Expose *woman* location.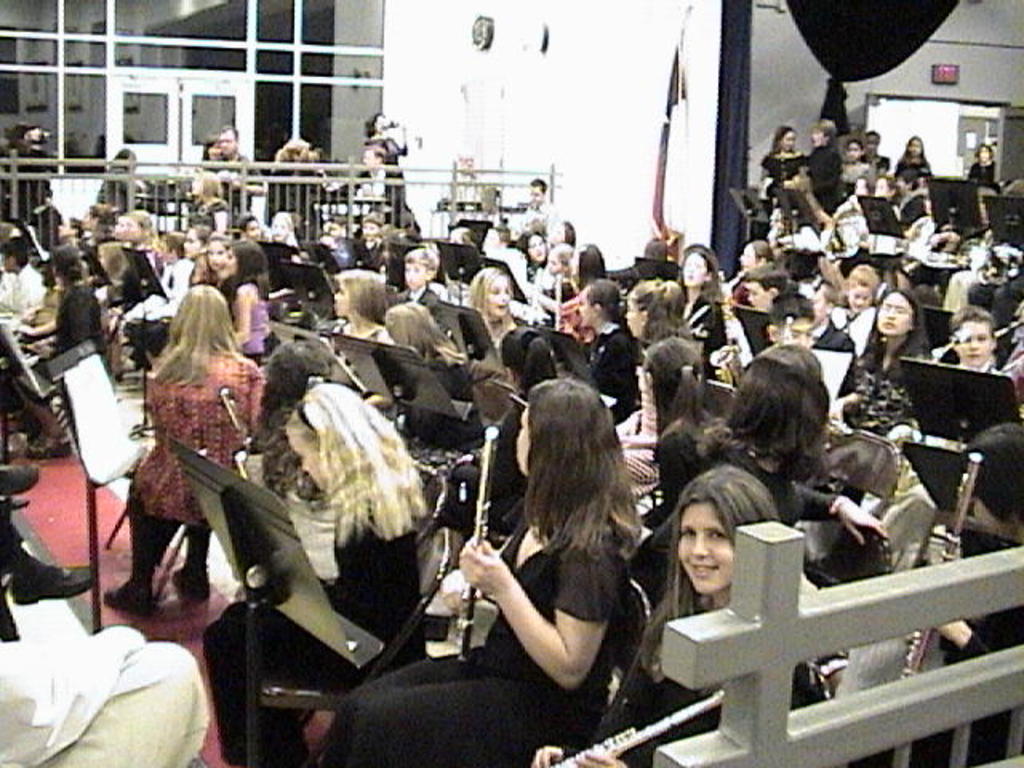
Exposed at (x1=966, y1=144, x2=1005, y2=194).
